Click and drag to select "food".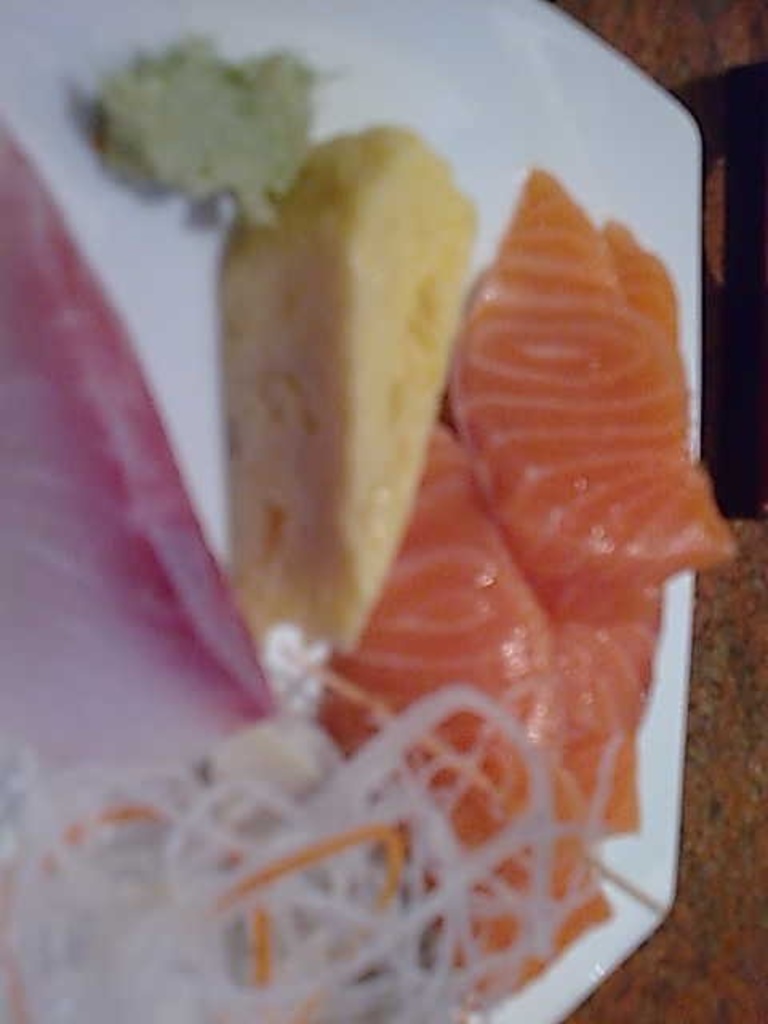
Selection: <box>117,27,317,85</box>.
